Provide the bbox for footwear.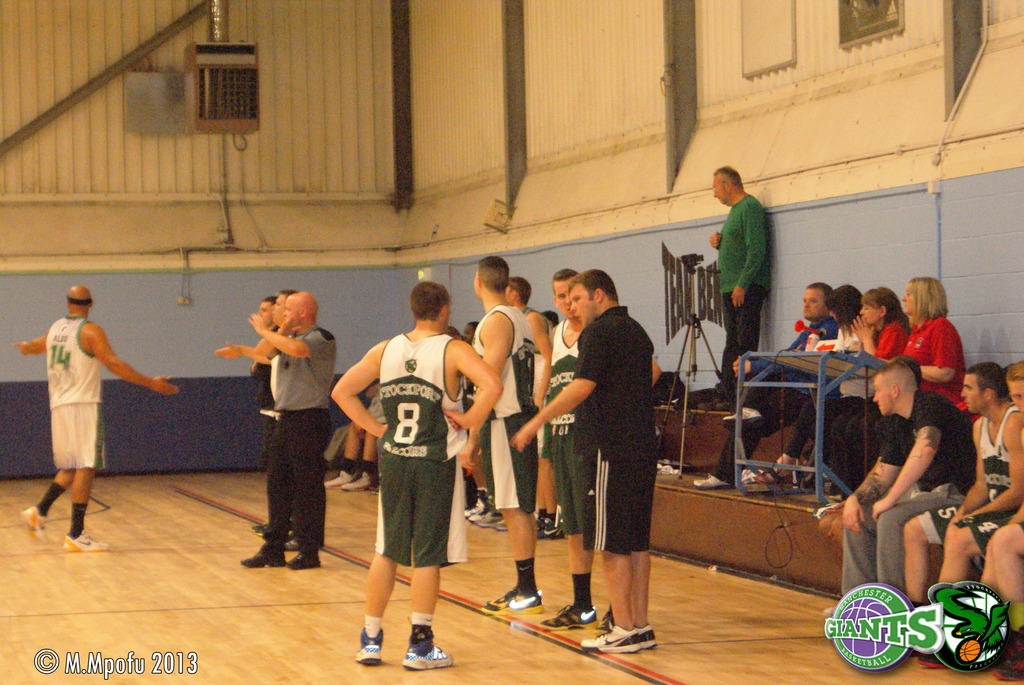
left=719, top=407, right=765, bottom=430.
